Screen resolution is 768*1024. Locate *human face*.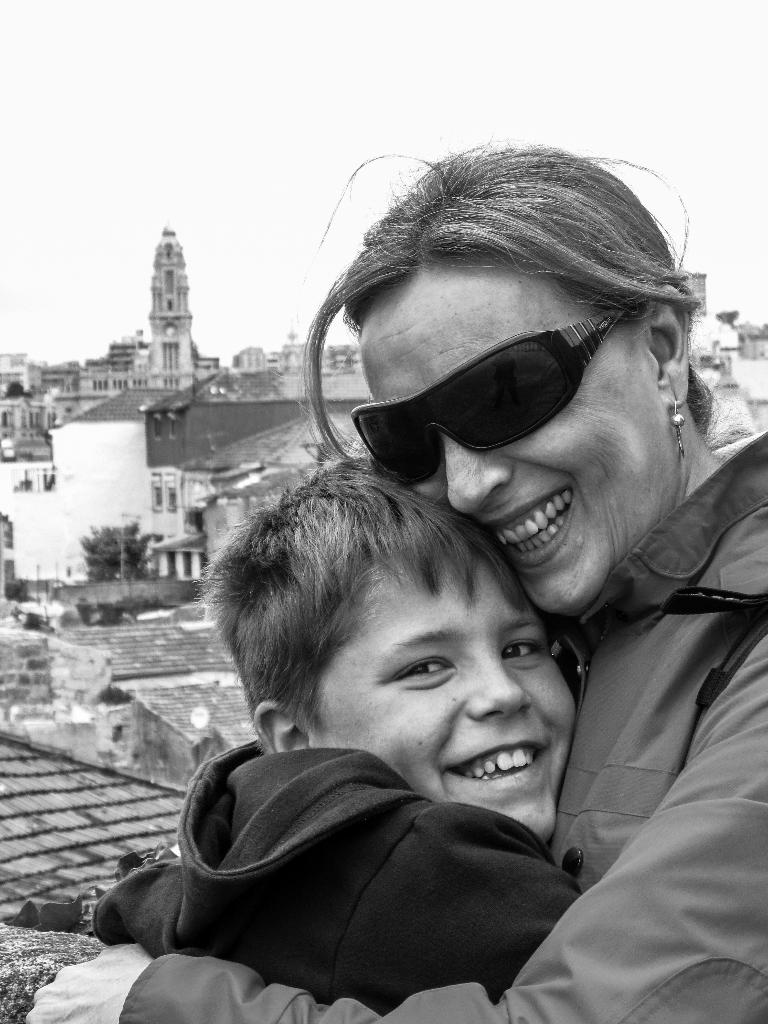
[x1=307, y1=559, x2=606, y2=855].
